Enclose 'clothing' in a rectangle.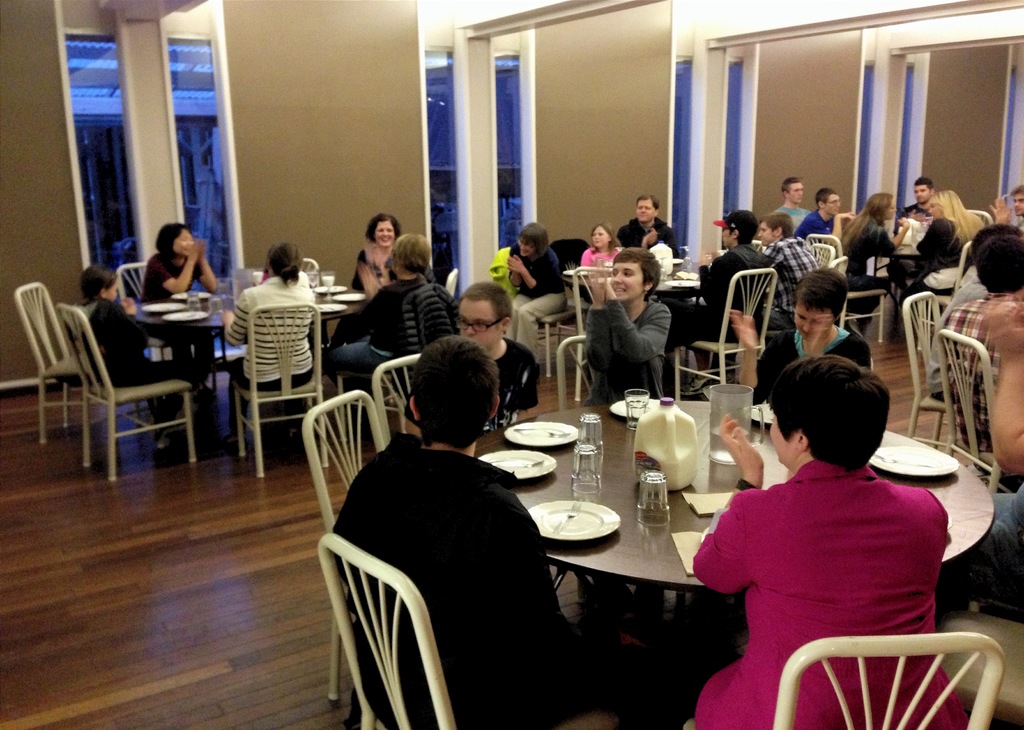
locate(330, 431, 606, 729).
